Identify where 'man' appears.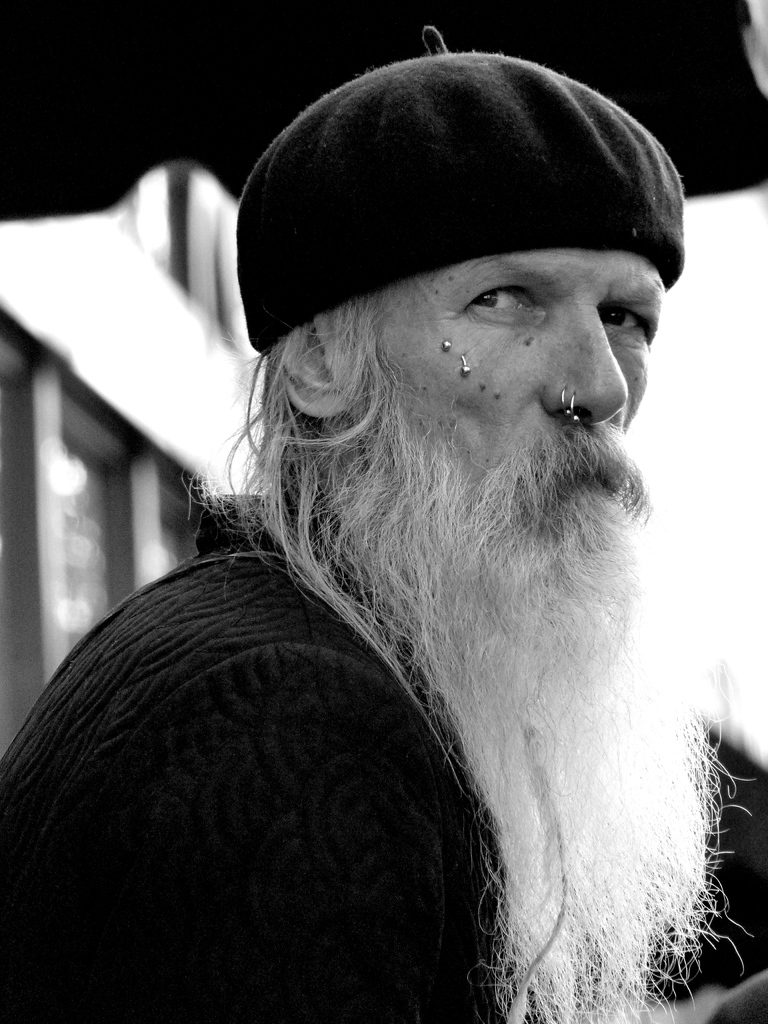
Appears at crop(42, 53, 747, 984).
